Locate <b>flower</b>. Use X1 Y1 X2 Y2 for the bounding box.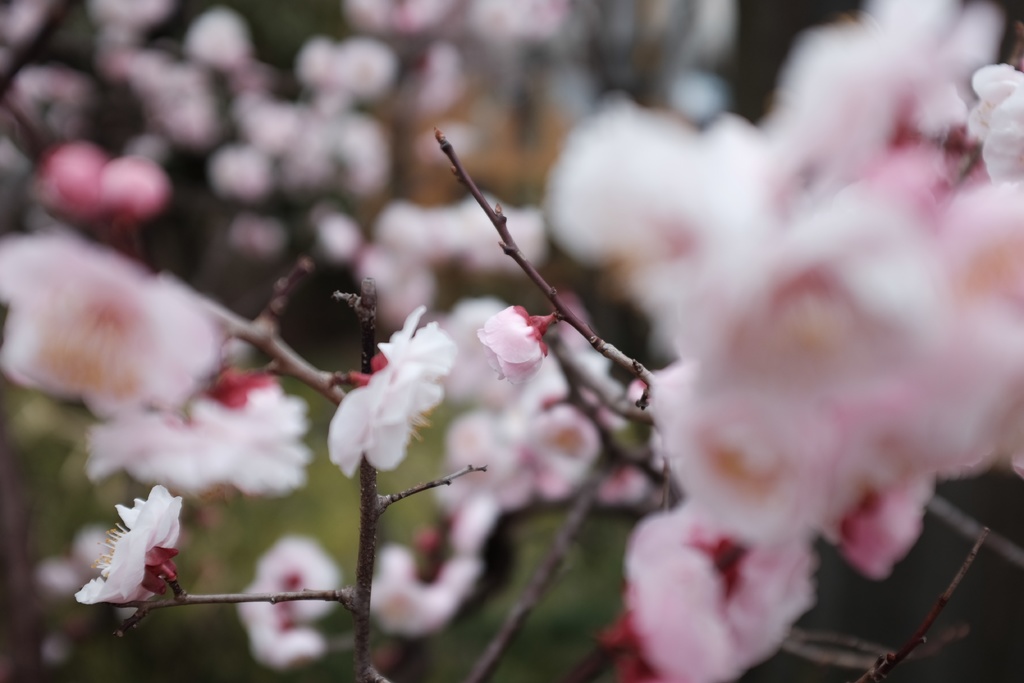
479 309 547 384.
